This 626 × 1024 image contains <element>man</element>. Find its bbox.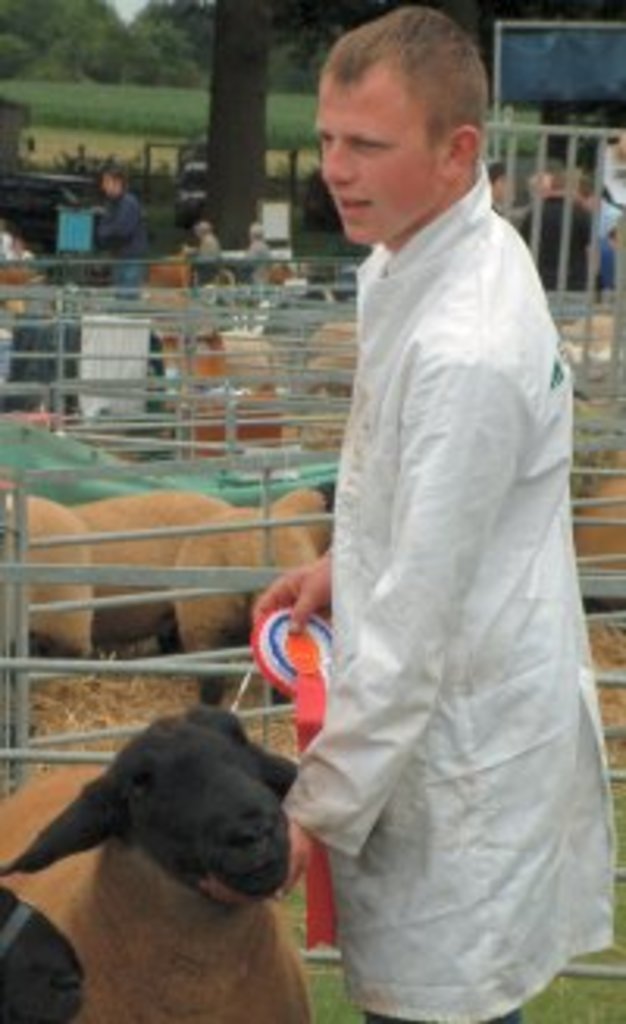
91:163:160:319.
